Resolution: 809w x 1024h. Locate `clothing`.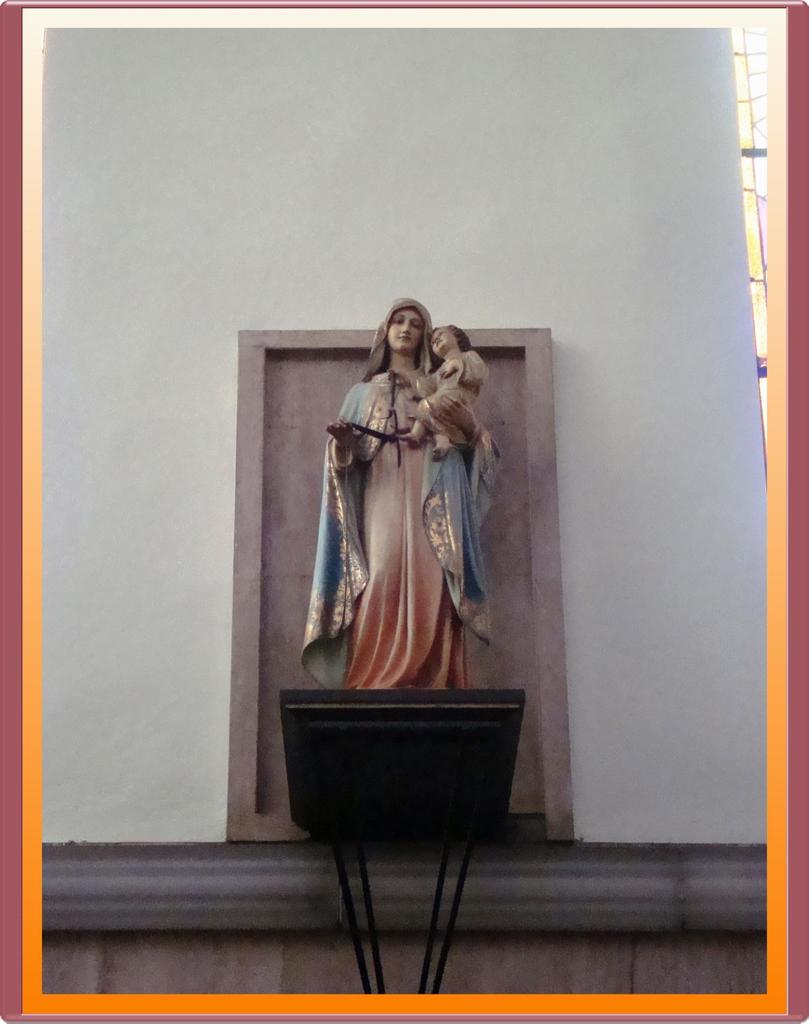
BBox(412, 342, 491, 451).
